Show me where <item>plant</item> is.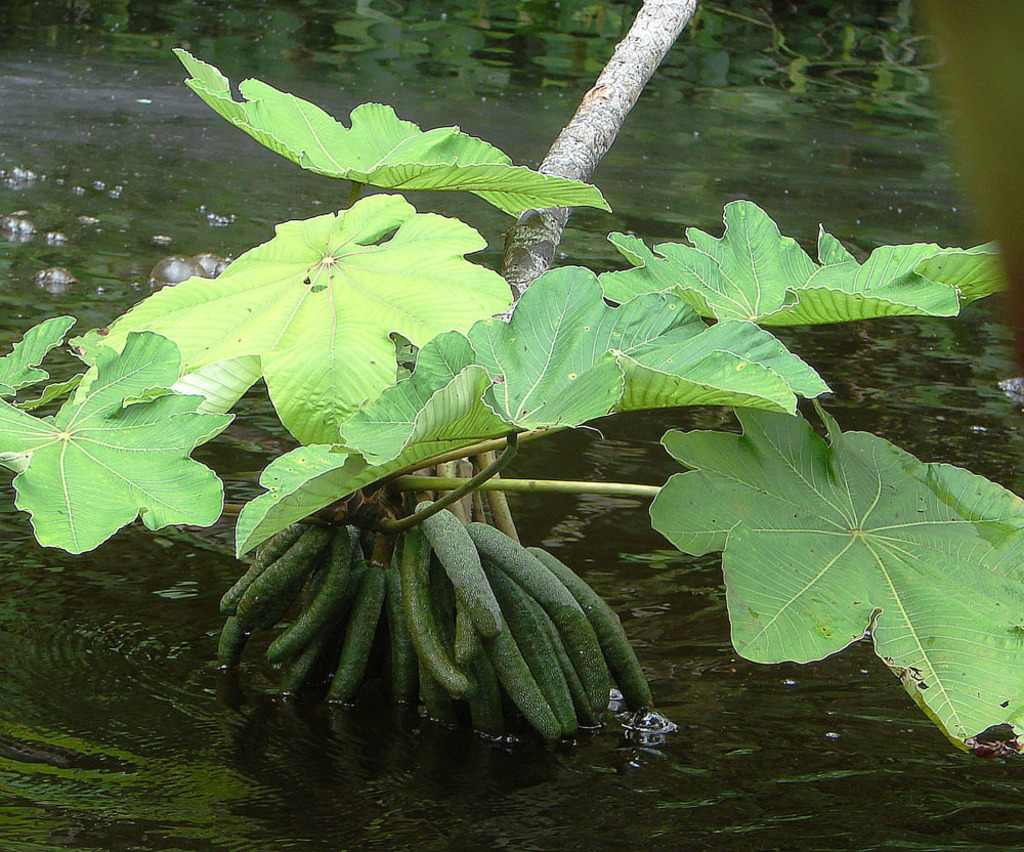
<item>plant</item> is at BBox(3, 69, 1023, 823).
